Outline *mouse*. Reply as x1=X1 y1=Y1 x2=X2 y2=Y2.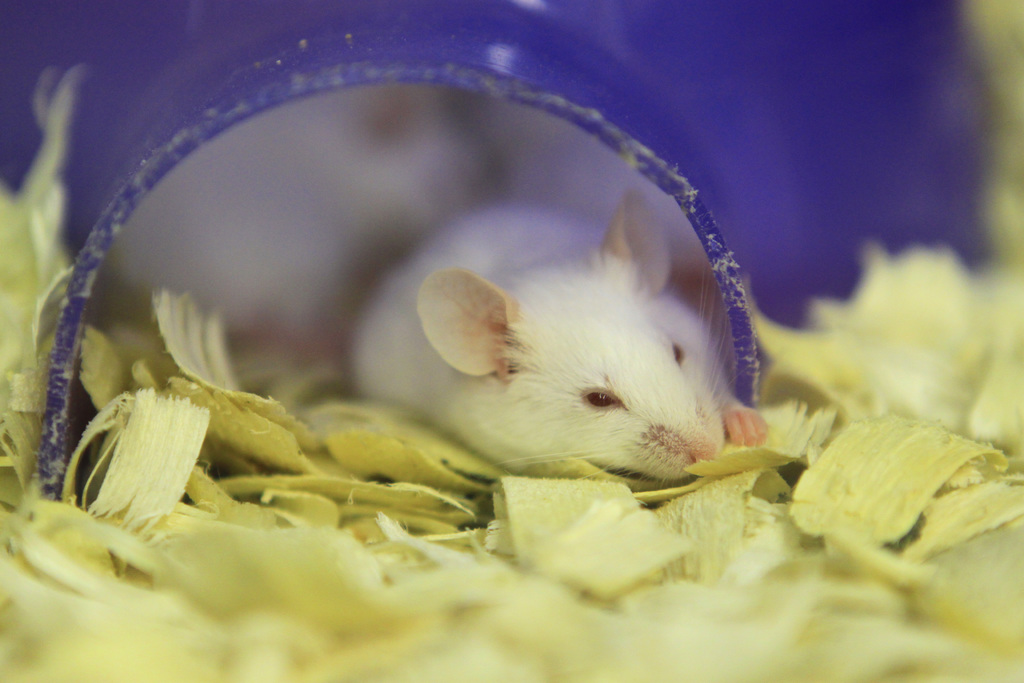
x1=344 y1=205 x2=760 y2=473.
